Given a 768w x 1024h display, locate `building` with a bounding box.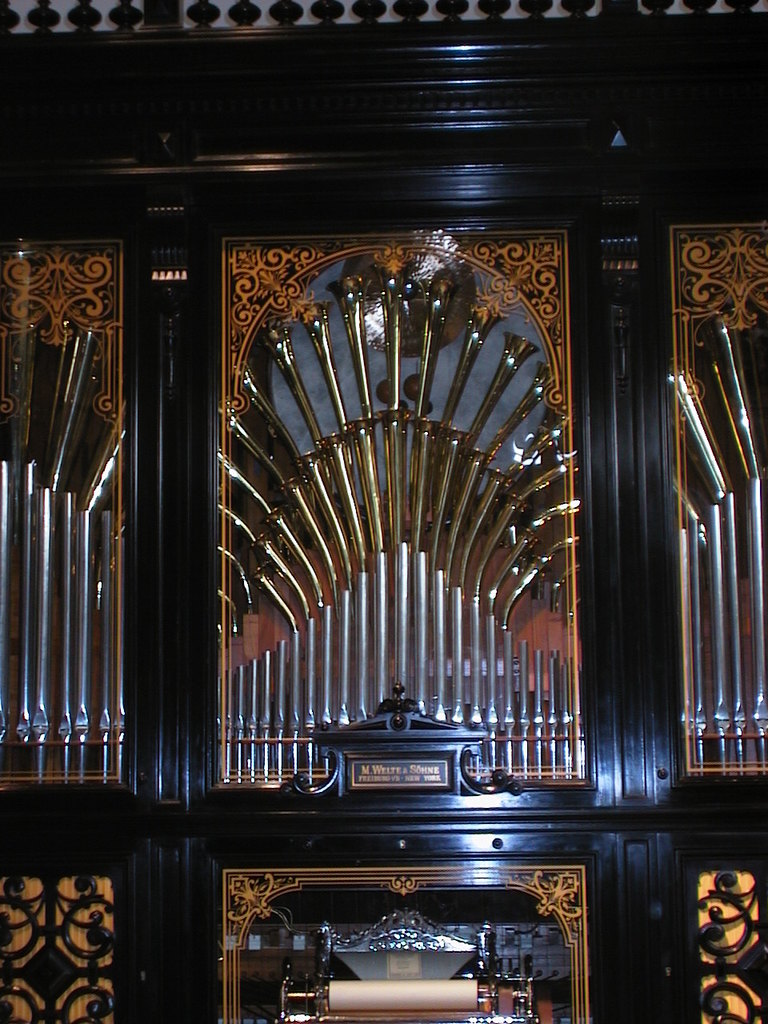
Located: 0/0/767/1023.
